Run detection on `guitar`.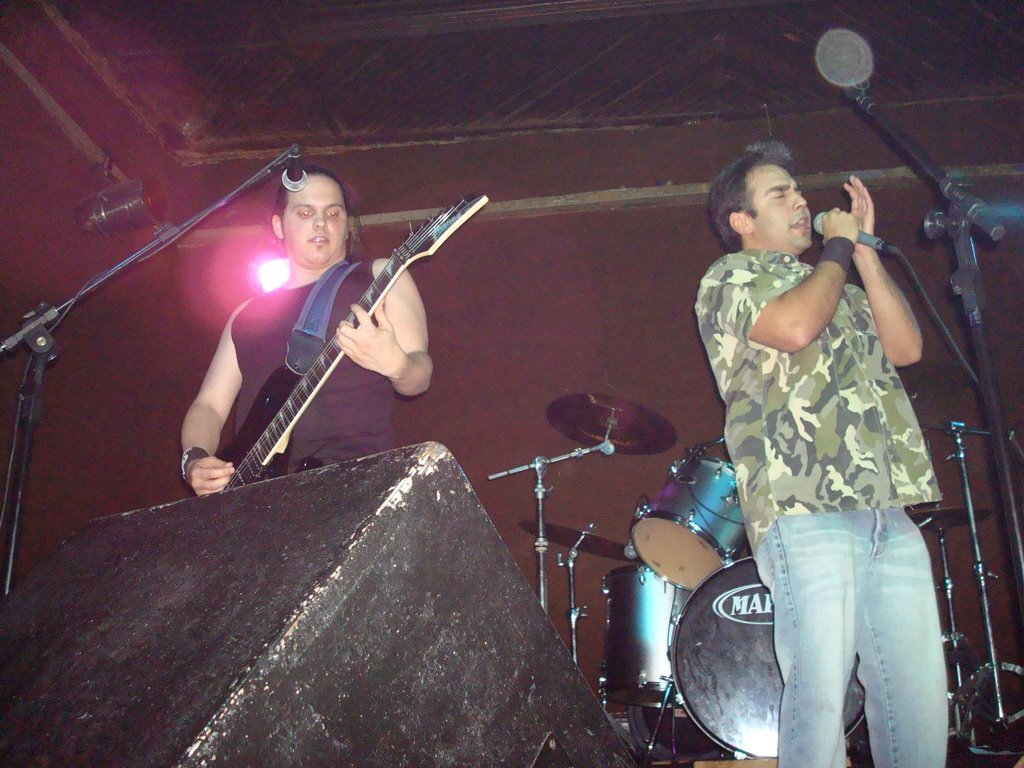
Result: <bbox>178, 182, 467, 488</bbox>.
